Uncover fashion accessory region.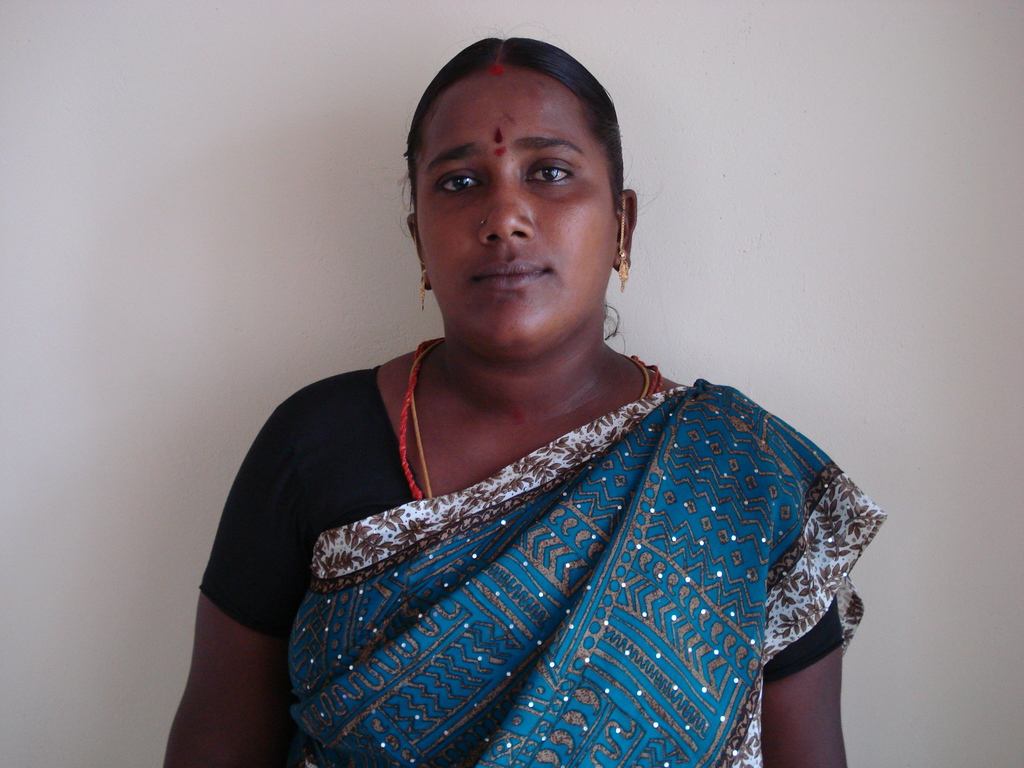
Uncovered: crop(611, 188, 636, 291).
